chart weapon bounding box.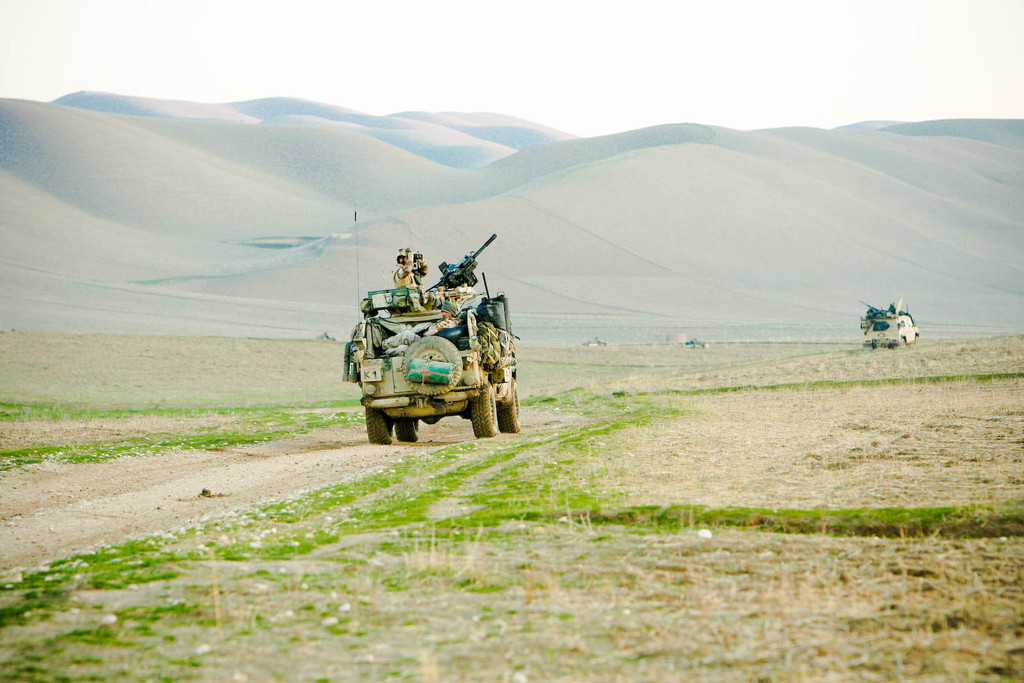
Charted: Rect(337, 206, 520, 437).
